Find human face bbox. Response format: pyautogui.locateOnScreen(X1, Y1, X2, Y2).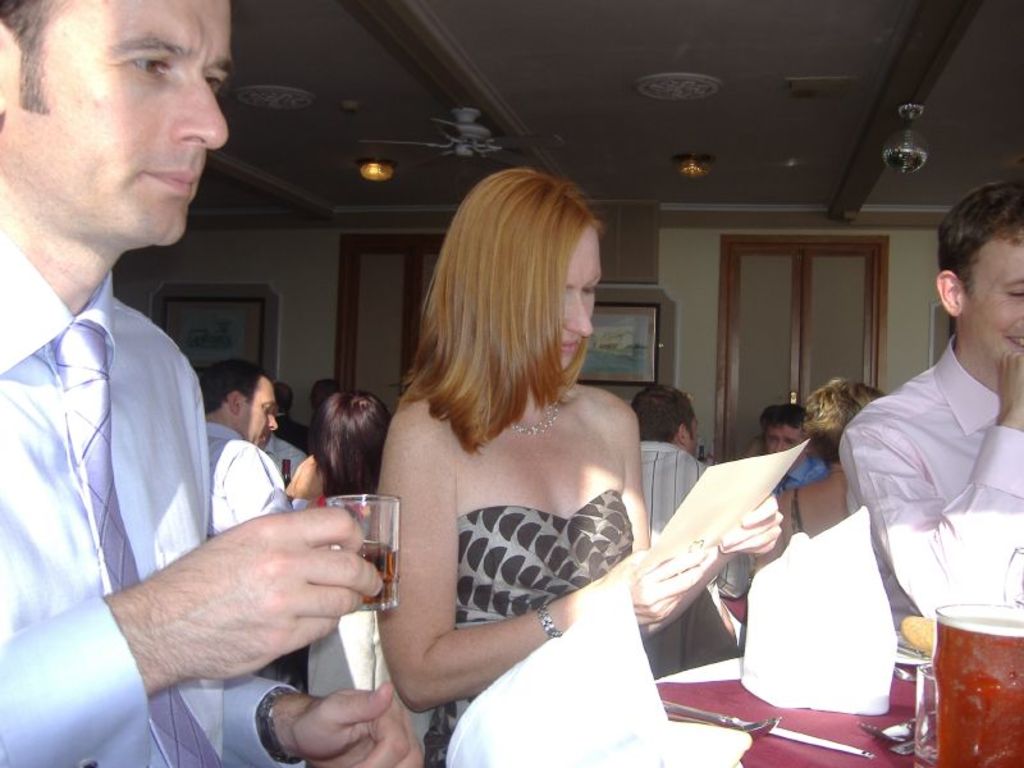
pyautogui.locateOnScreen(690, 406, 707, 458).
